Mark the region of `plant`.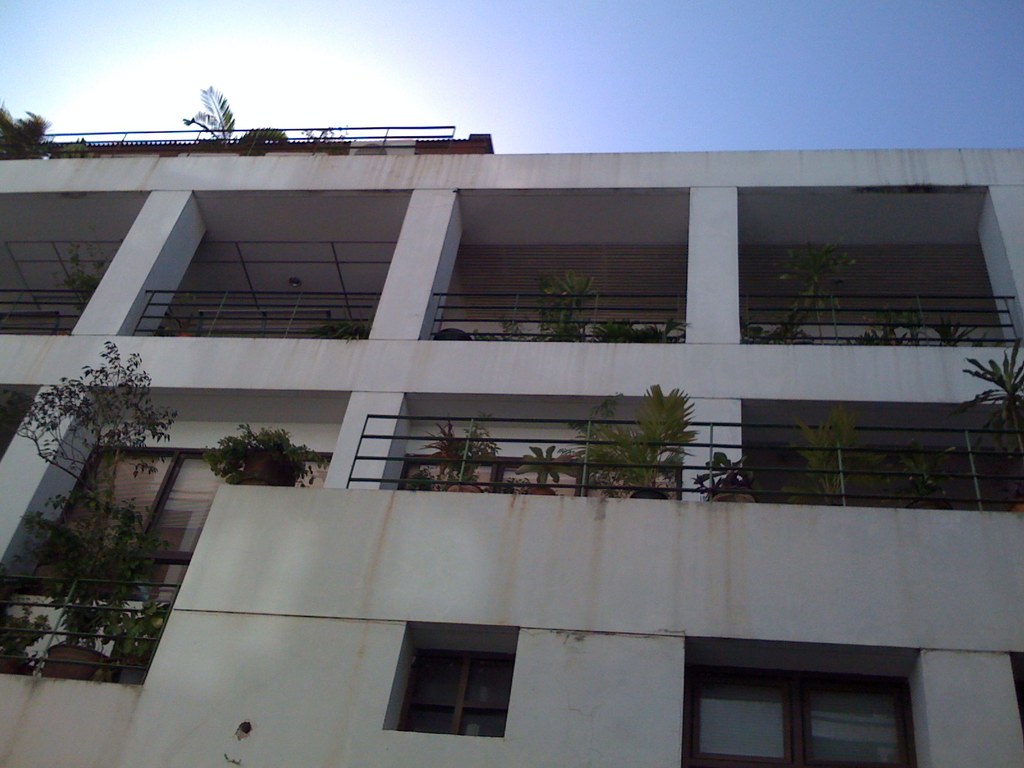
Region: [x1=169, y1=308, x2=207, y2=335].
